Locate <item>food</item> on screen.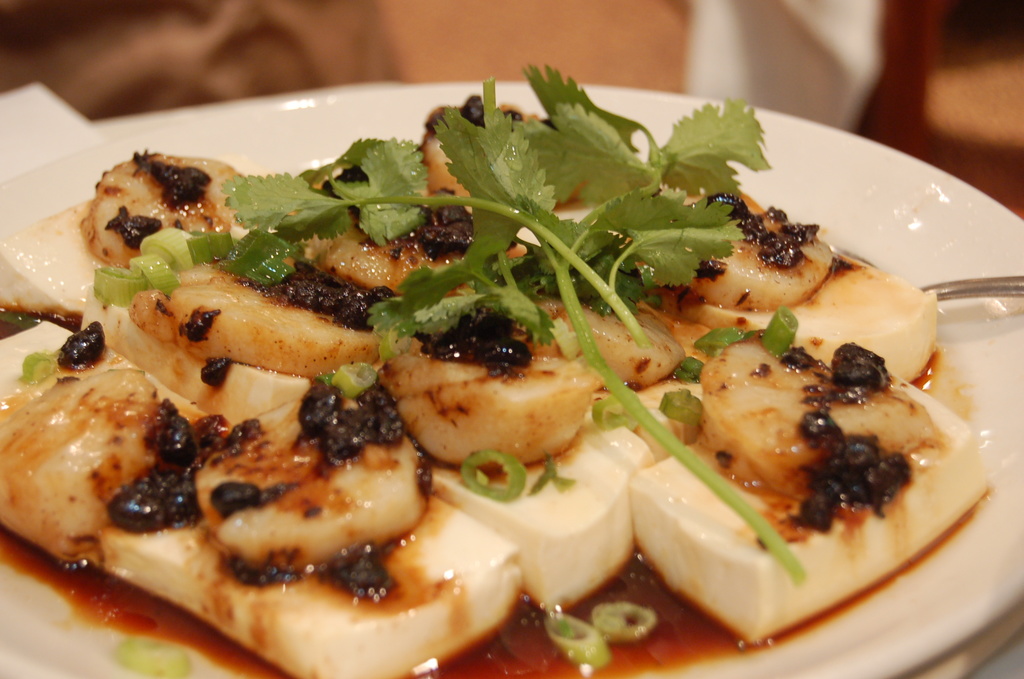
On screen at [84,154,235,266].
